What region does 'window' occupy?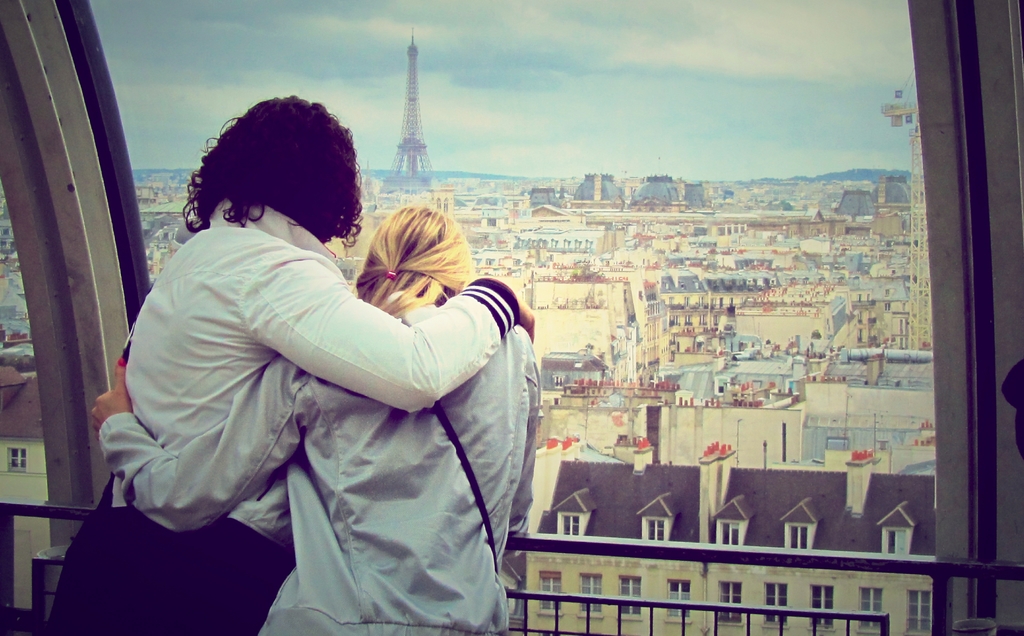
bbox=[908, 589, 934, 630].
